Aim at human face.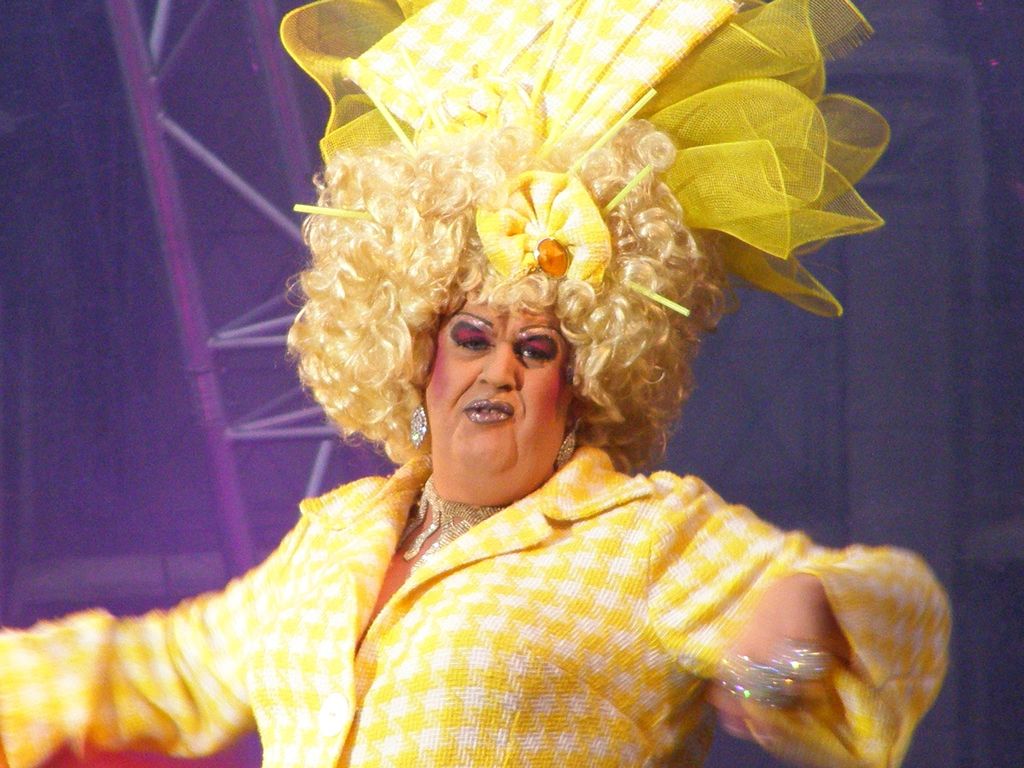
Aimed at [x1=423, y1=300, x2=576, y2=507].
